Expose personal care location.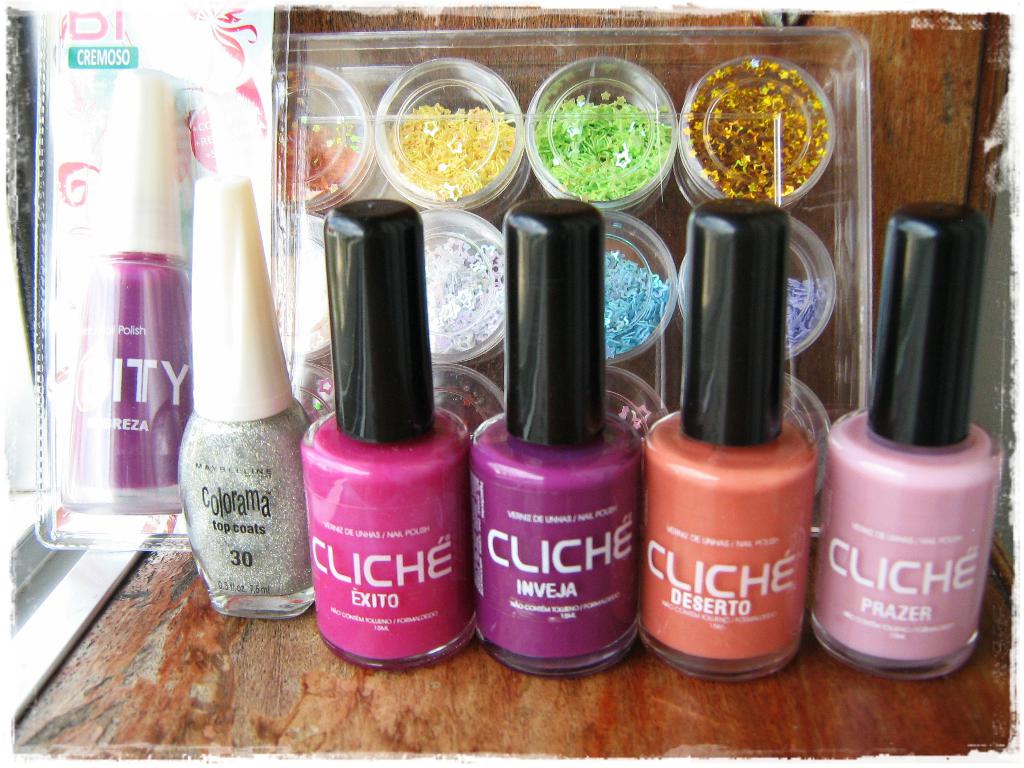
Exposed at 465:197:645:677.
